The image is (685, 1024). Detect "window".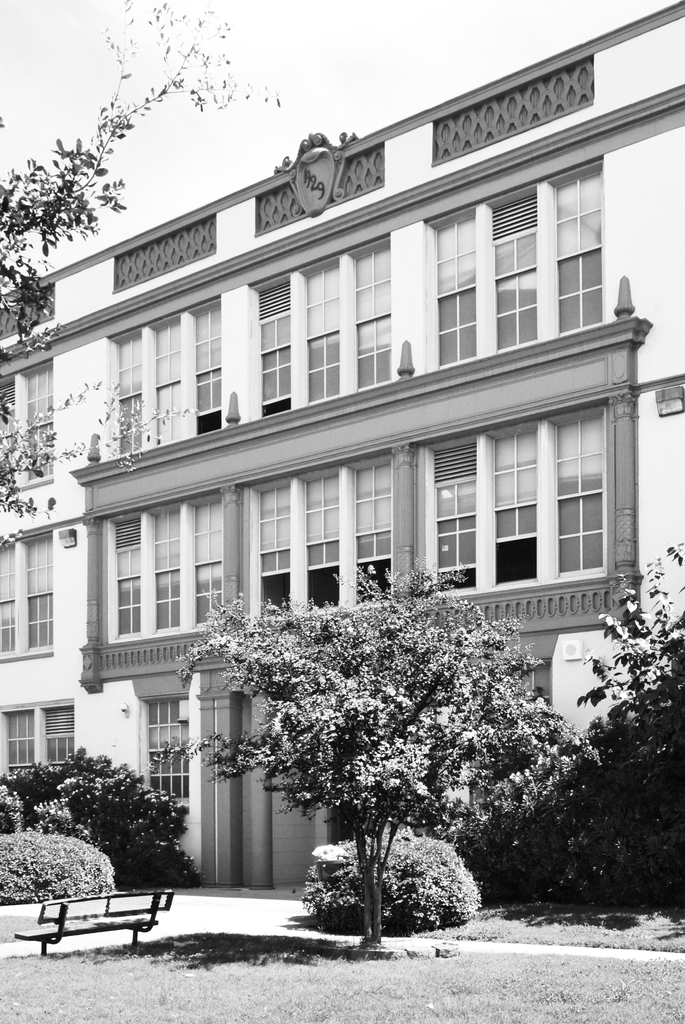
Detection: <region>420, 161, 608, 376</region>.
